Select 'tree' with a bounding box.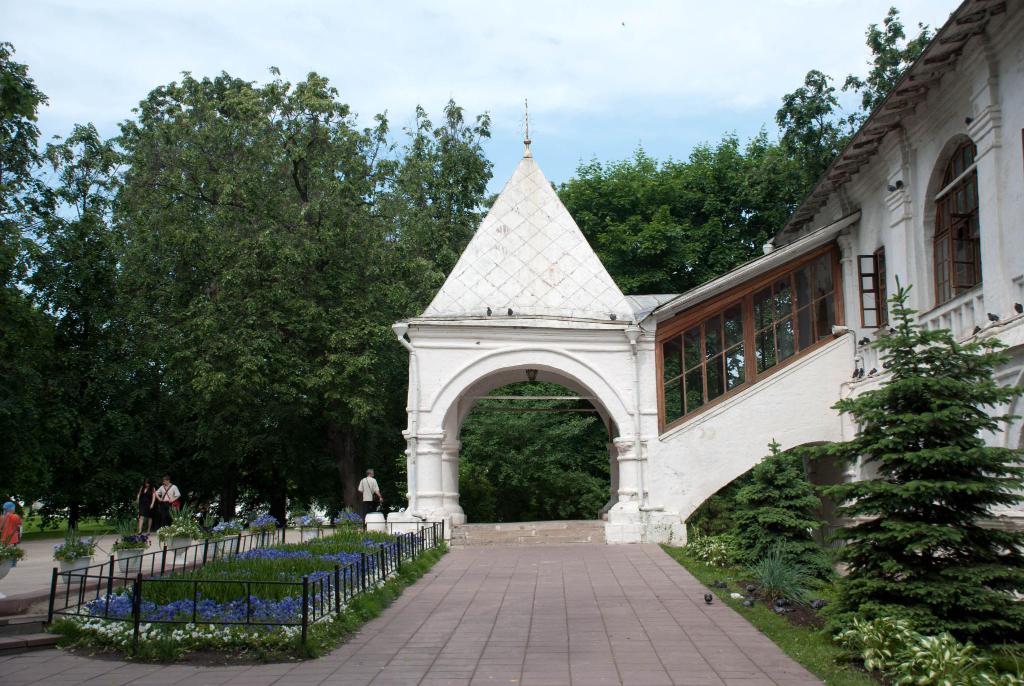
box=[755, 70, 851, 197].
